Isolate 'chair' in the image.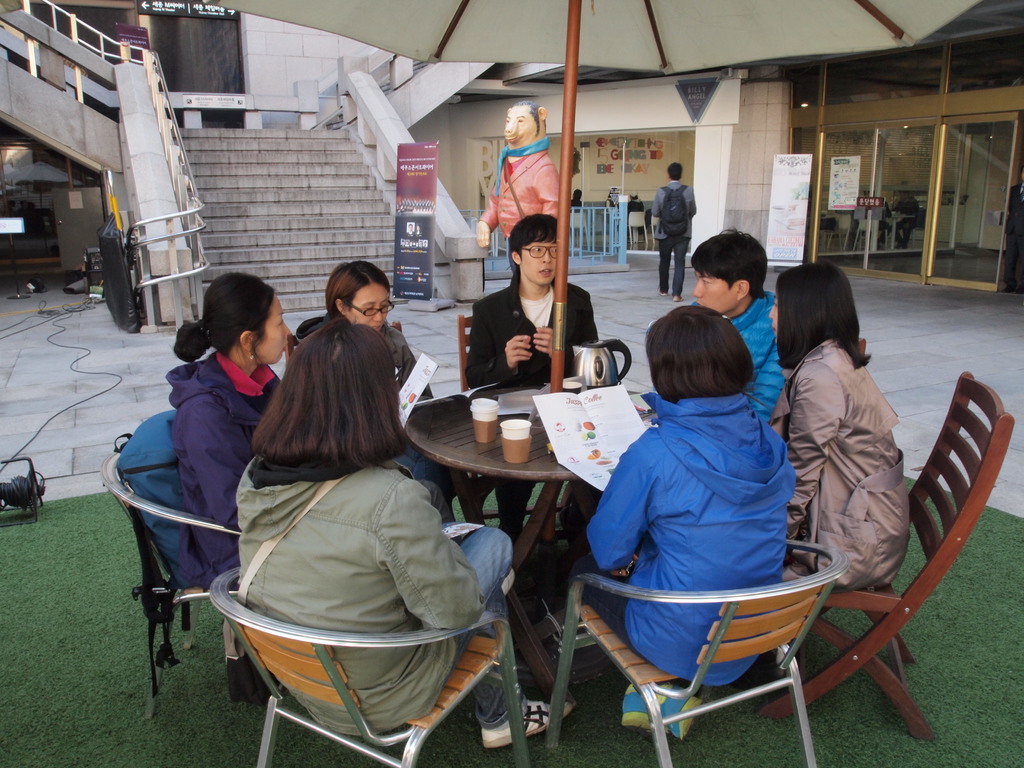
Isolated region: rect(746, 371, 1020, 746).
